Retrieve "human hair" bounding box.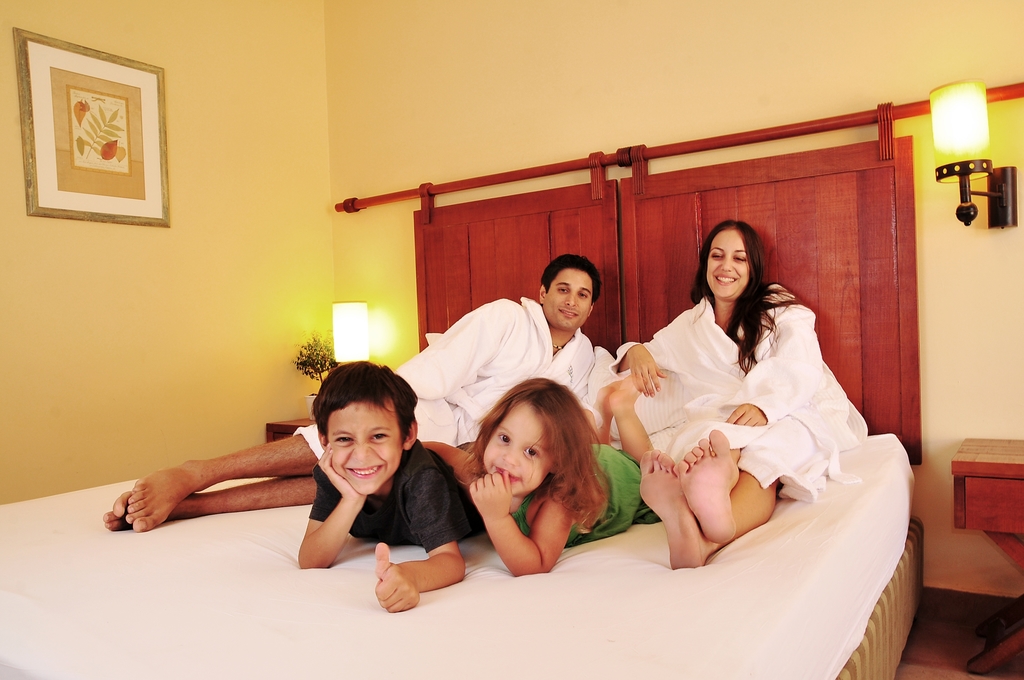
Bounding box: select_region(687, 223, 792, 376).
